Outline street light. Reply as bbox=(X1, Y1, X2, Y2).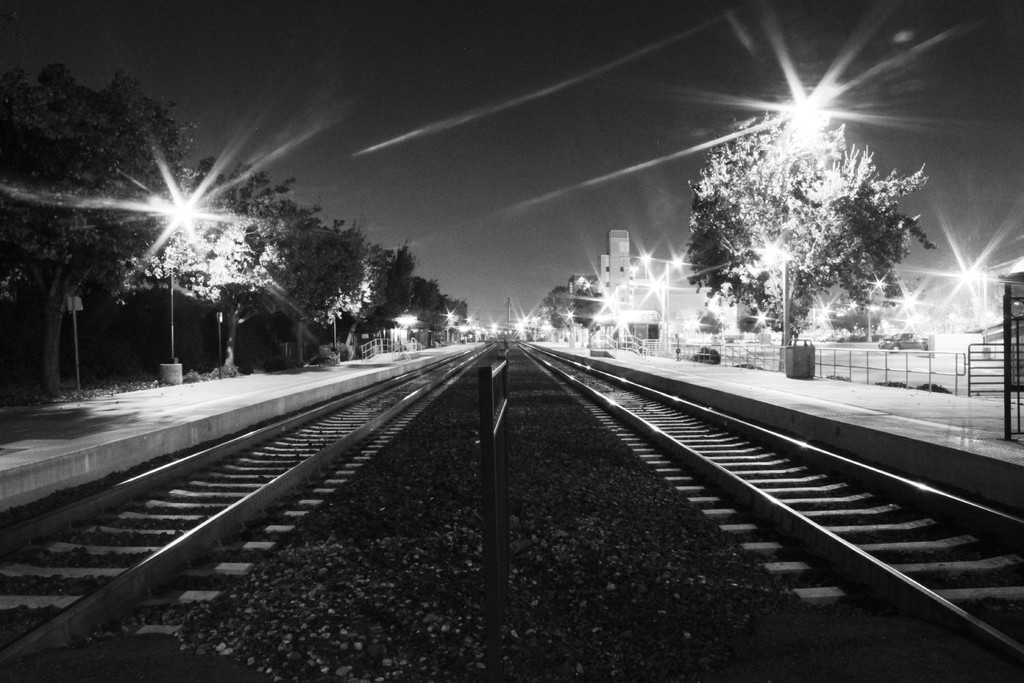
bbox=(643, 254, 689, 350).
